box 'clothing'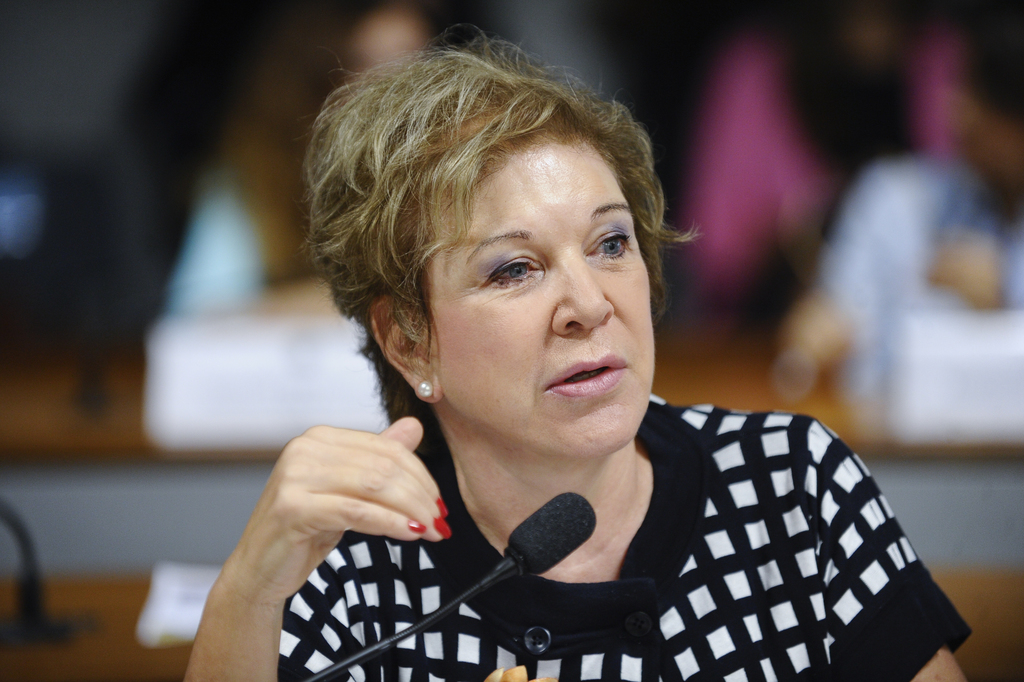
(809,153,1023,415)
